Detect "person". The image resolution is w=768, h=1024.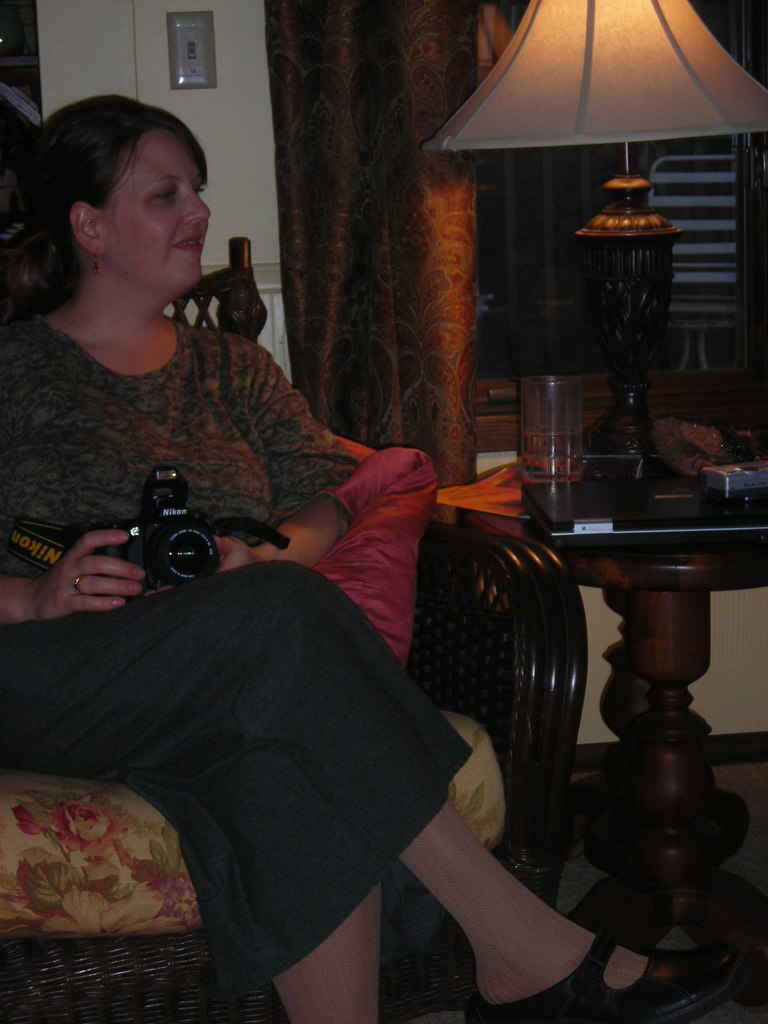
left=0, top=94, right=753, bottom=1023.
